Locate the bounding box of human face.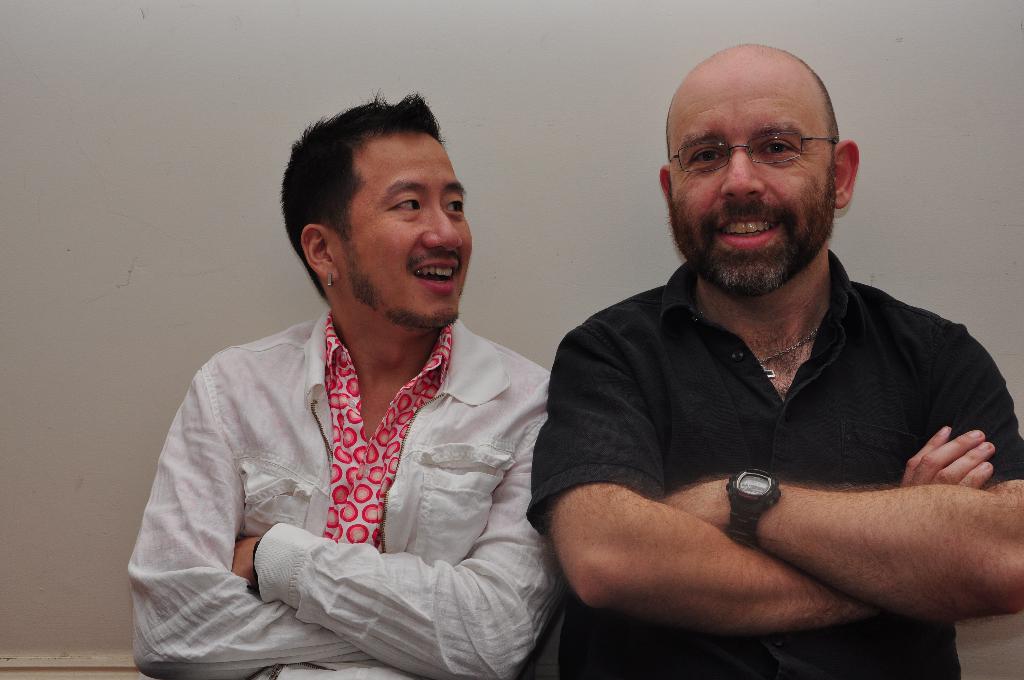
Bounding box: rect(332, 126, 477, 341).
